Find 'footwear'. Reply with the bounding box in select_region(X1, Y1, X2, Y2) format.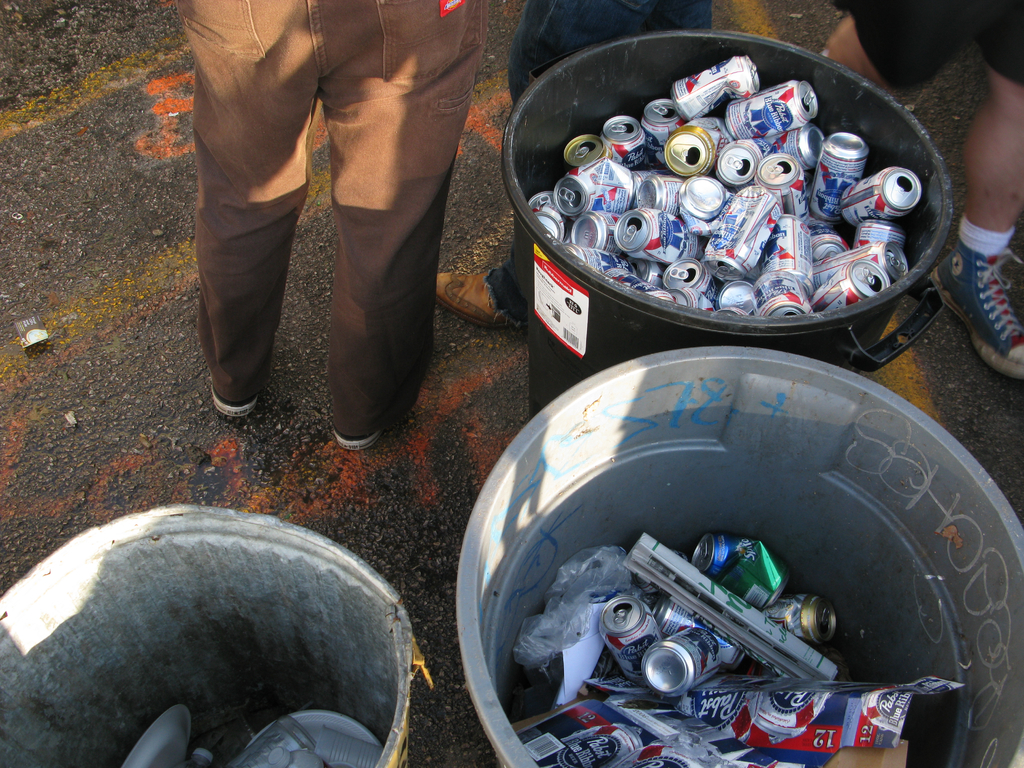
select_region(934, 250, 1023, 378).
